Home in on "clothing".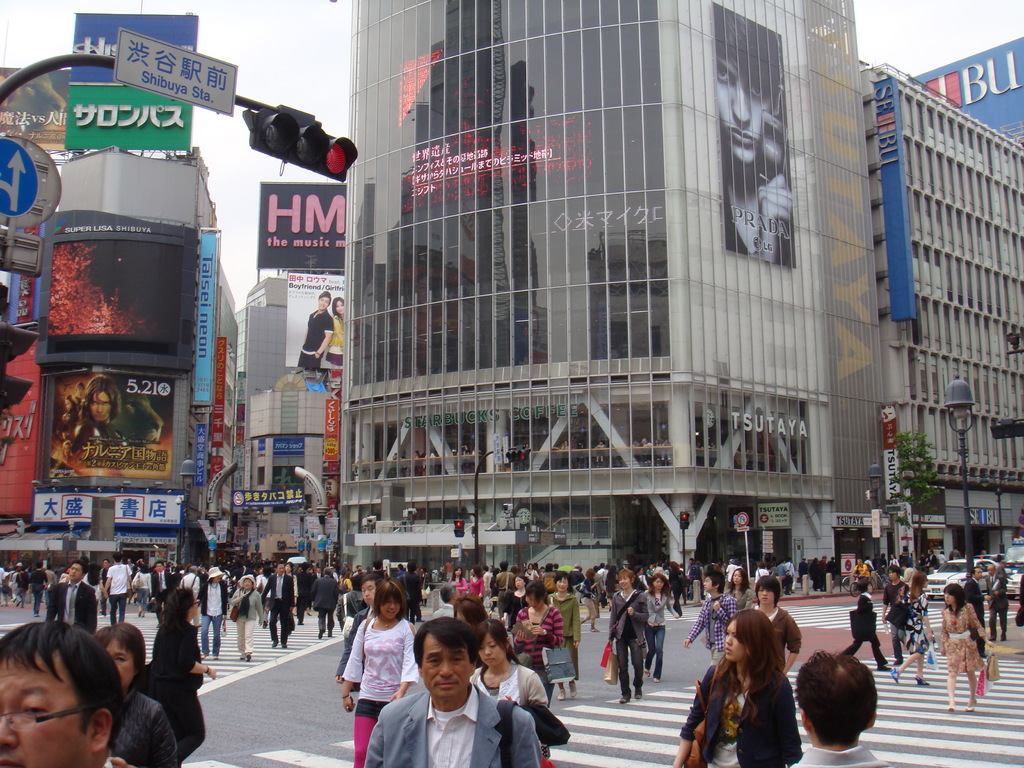
Homed in at locate(888, 564, 906, 648).
